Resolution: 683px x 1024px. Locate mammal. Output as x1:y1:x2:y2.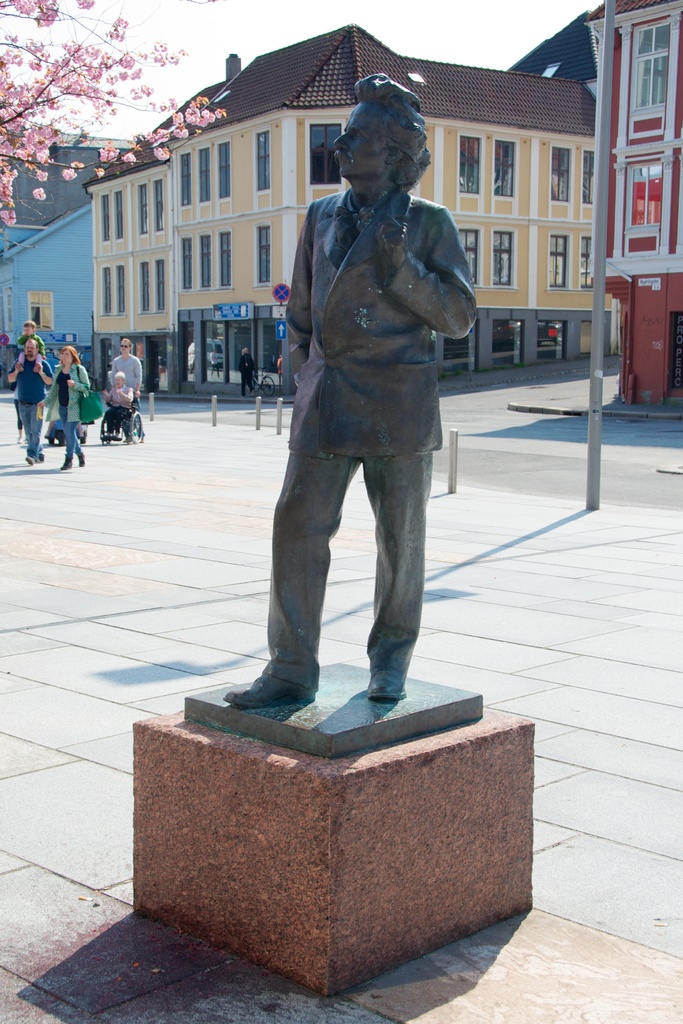
10:337:55:465.
